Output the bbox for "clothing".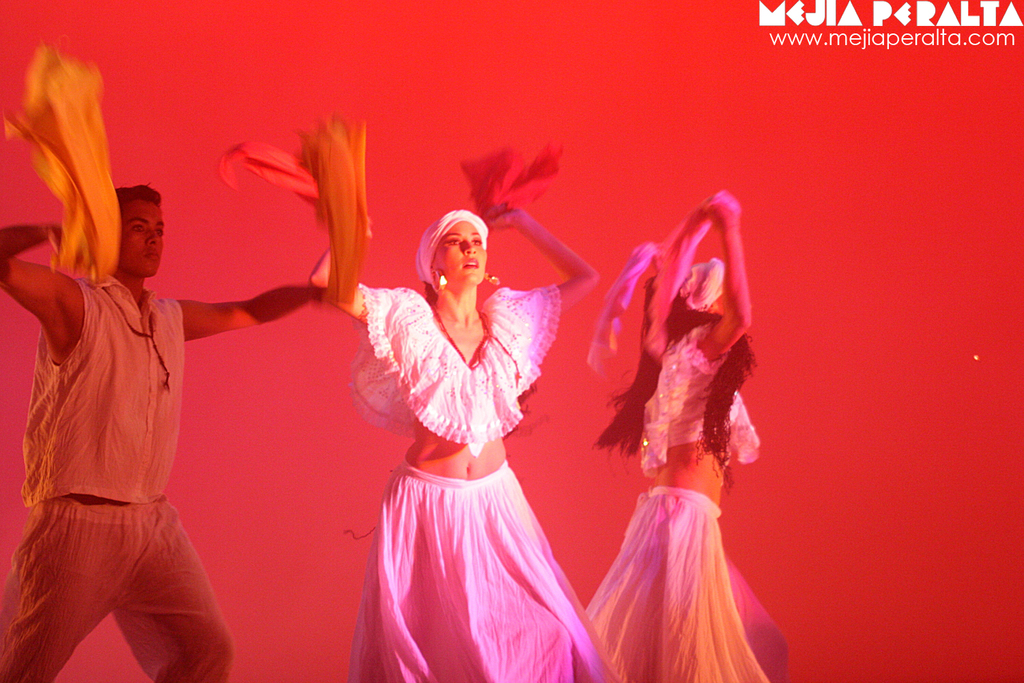
bbox=[582, 491, 773, 682].
